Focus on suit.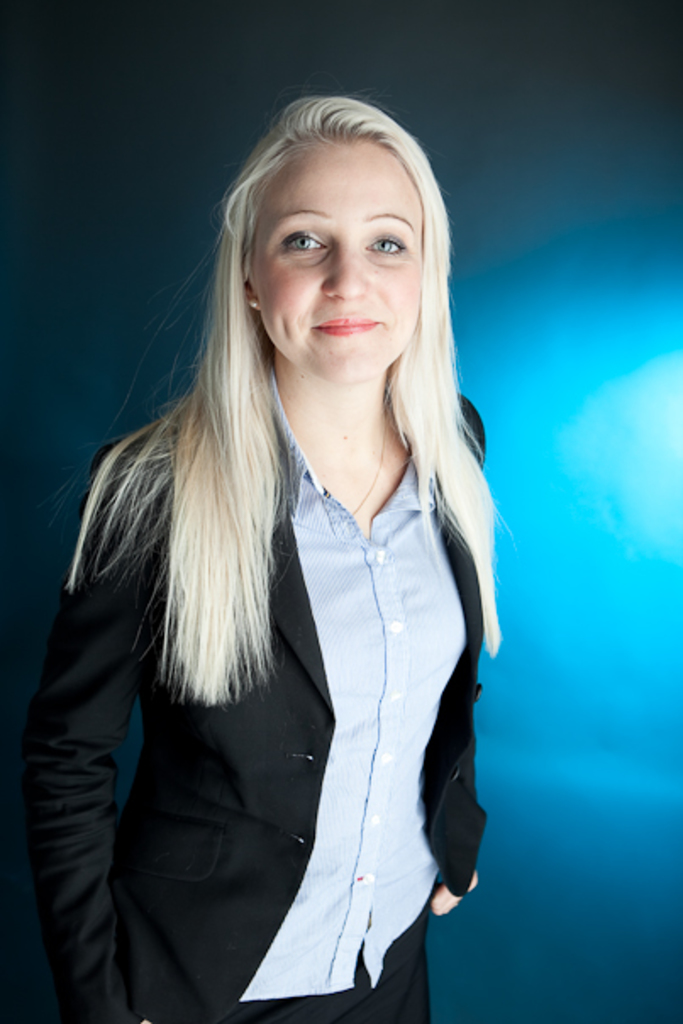
Focused at (left=0, top=370, right=485, bottom=1022).
